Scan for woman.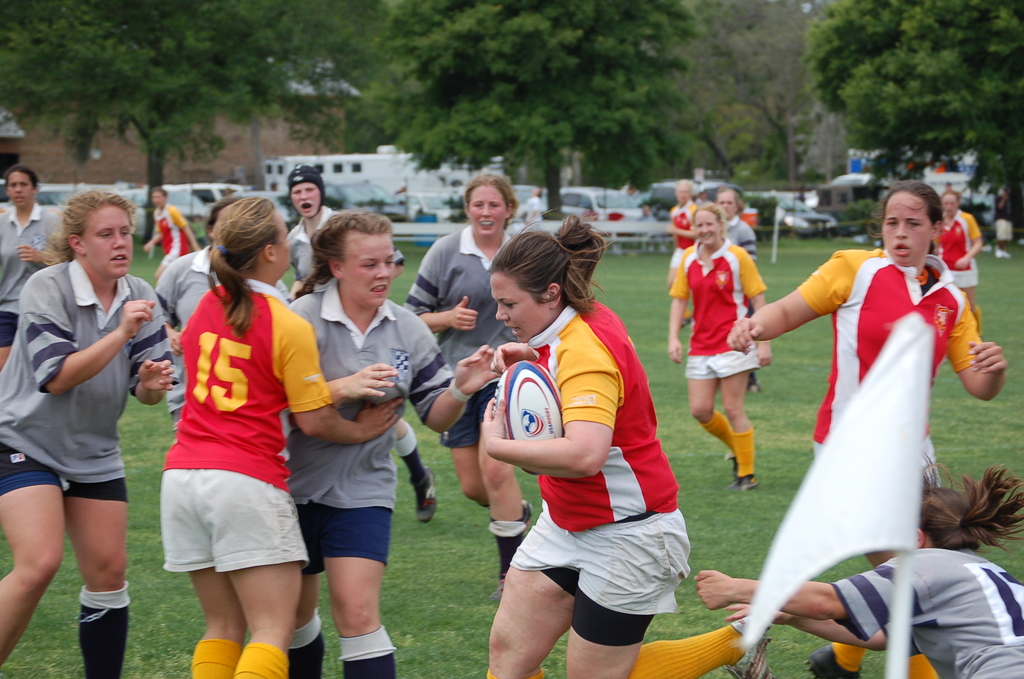
Scan result: 692 460 1023 678.
